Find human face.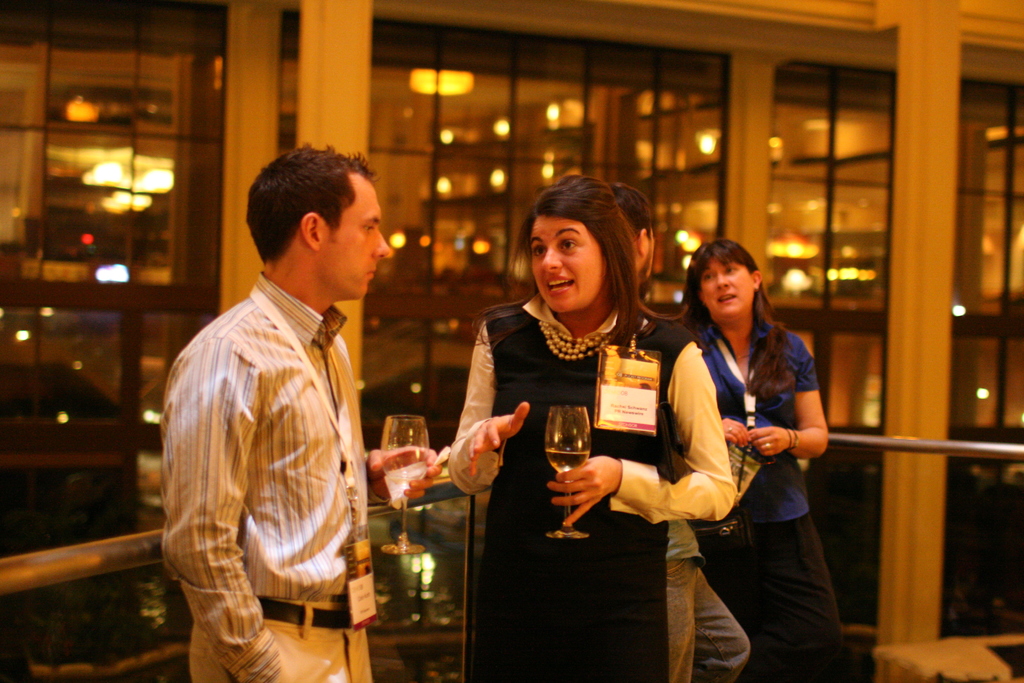
x1=703 y1=260 x2=754 y2=319.
